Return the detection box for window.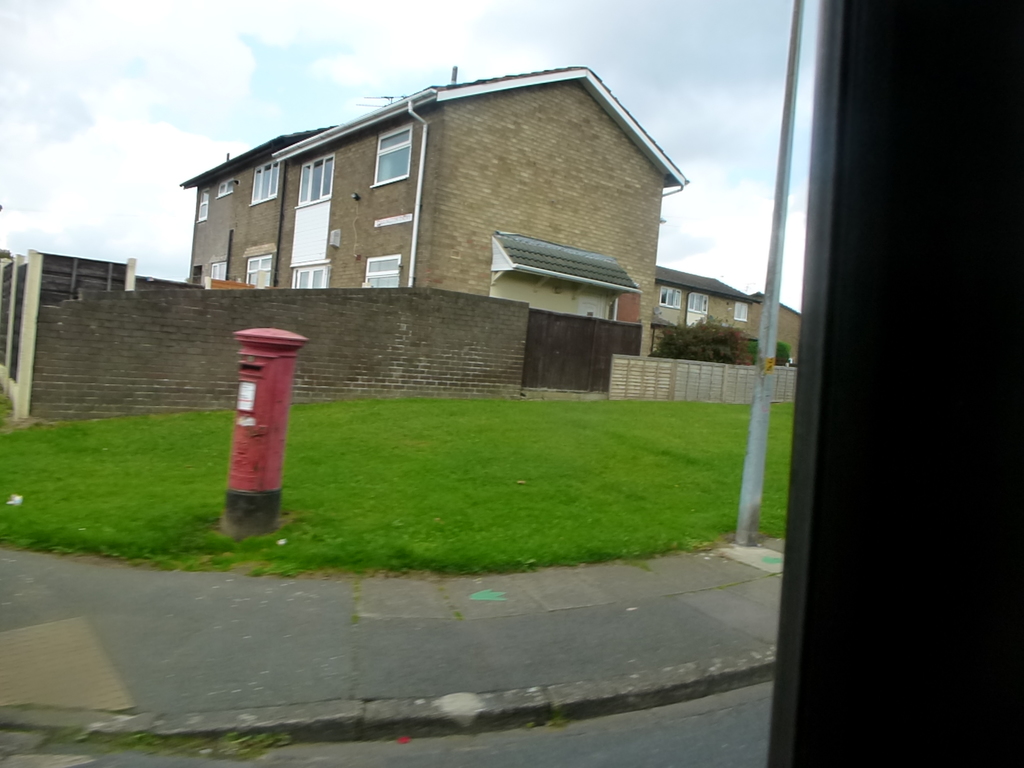
(294,154,335,208).
